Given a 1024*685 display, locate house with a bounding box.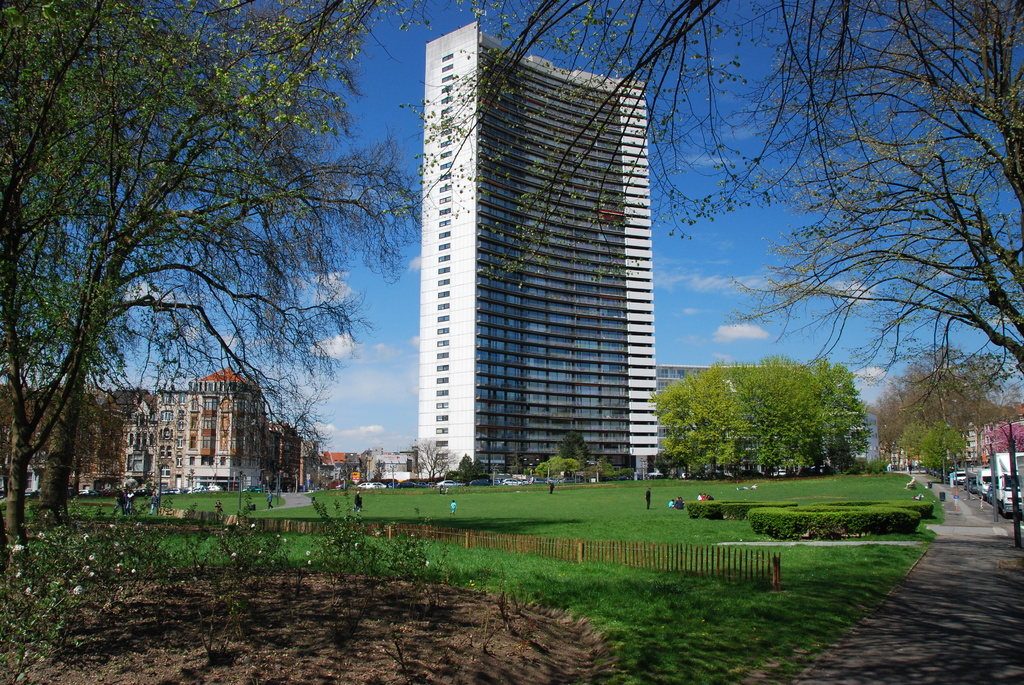
Located: <region>655, 363, 806, 456</region>.
